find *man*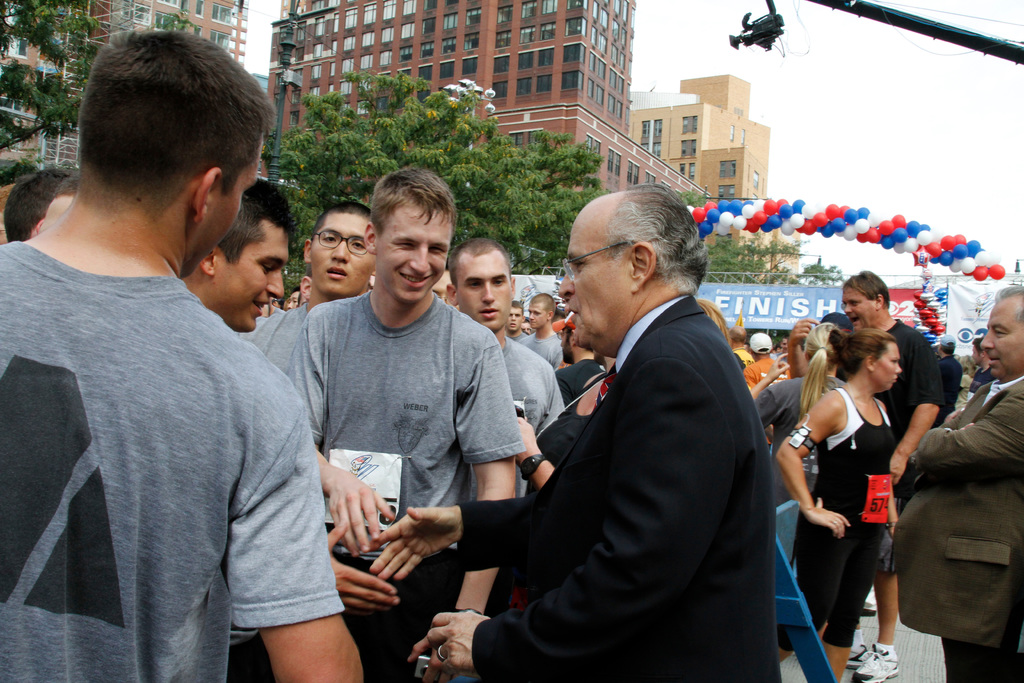
236,202,379,375
